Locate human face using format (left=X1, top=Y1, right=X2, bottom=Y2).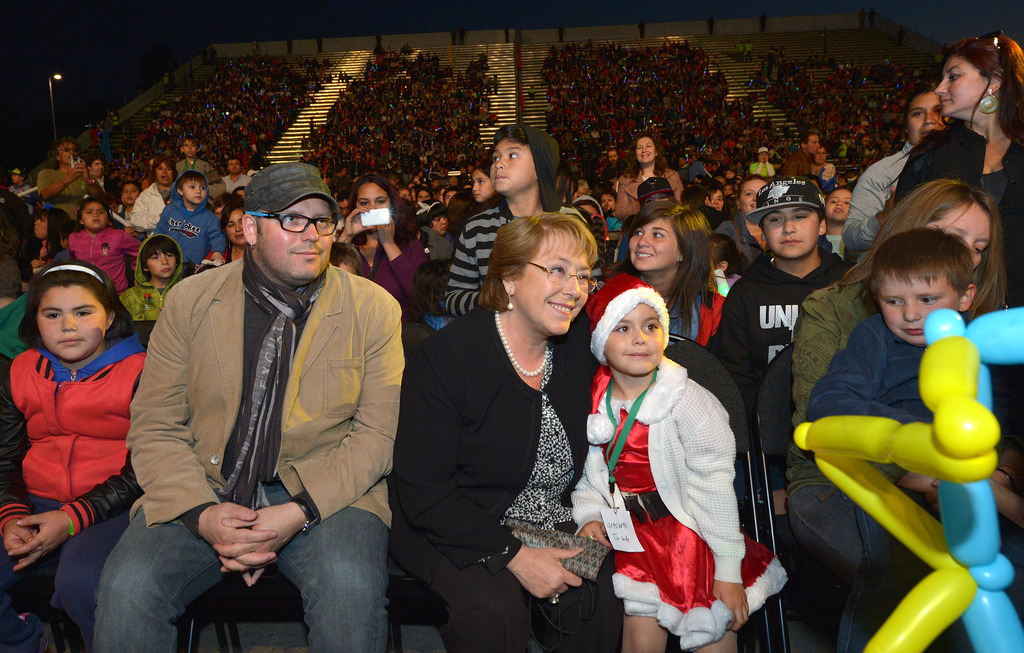
(left=227, top=157, right=241, bottom=173).
